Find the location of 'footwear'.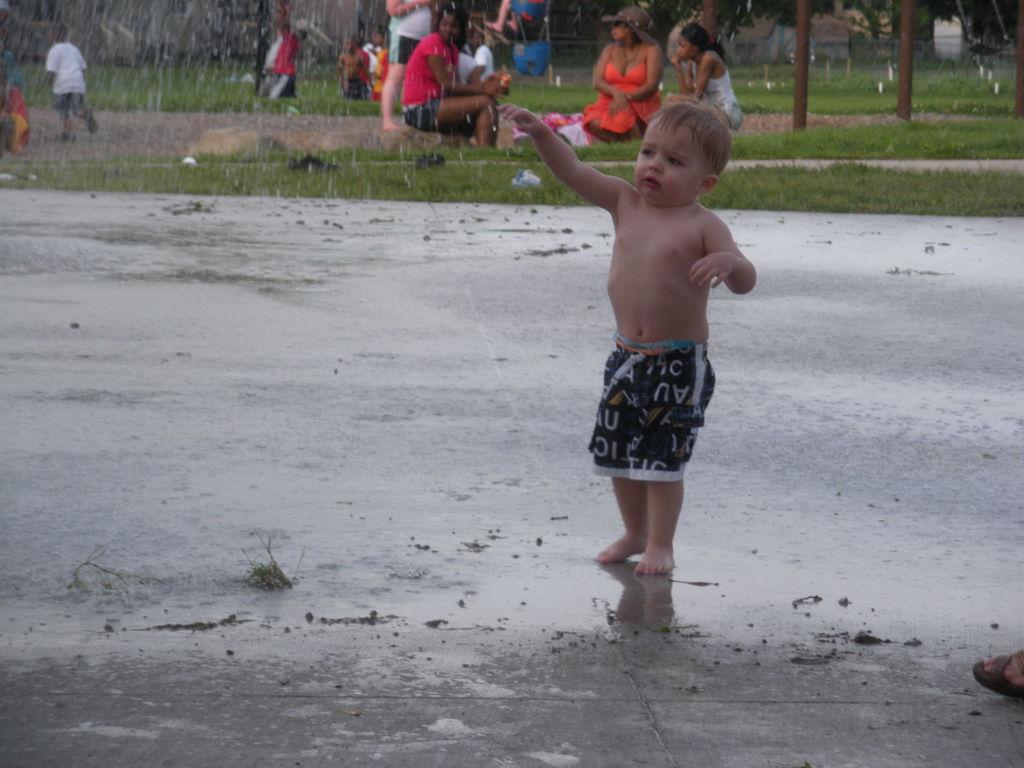
Location: <region>411, 148, 447, 168</region>.
